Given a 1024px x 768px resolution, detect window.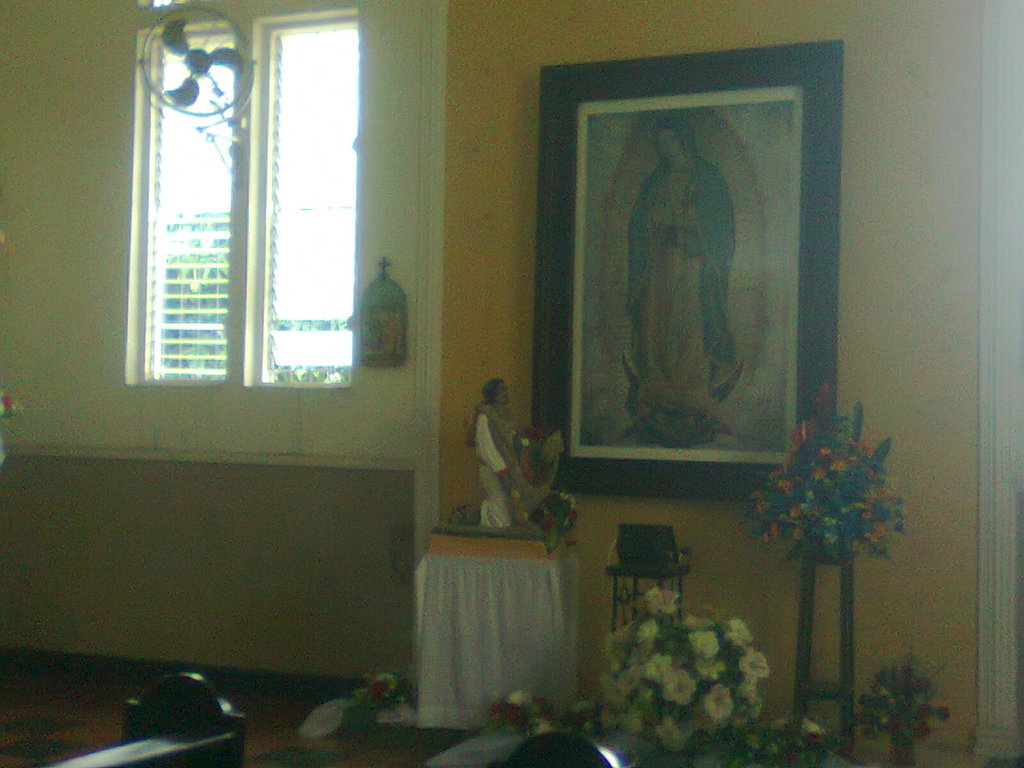
116:0:402:454.
